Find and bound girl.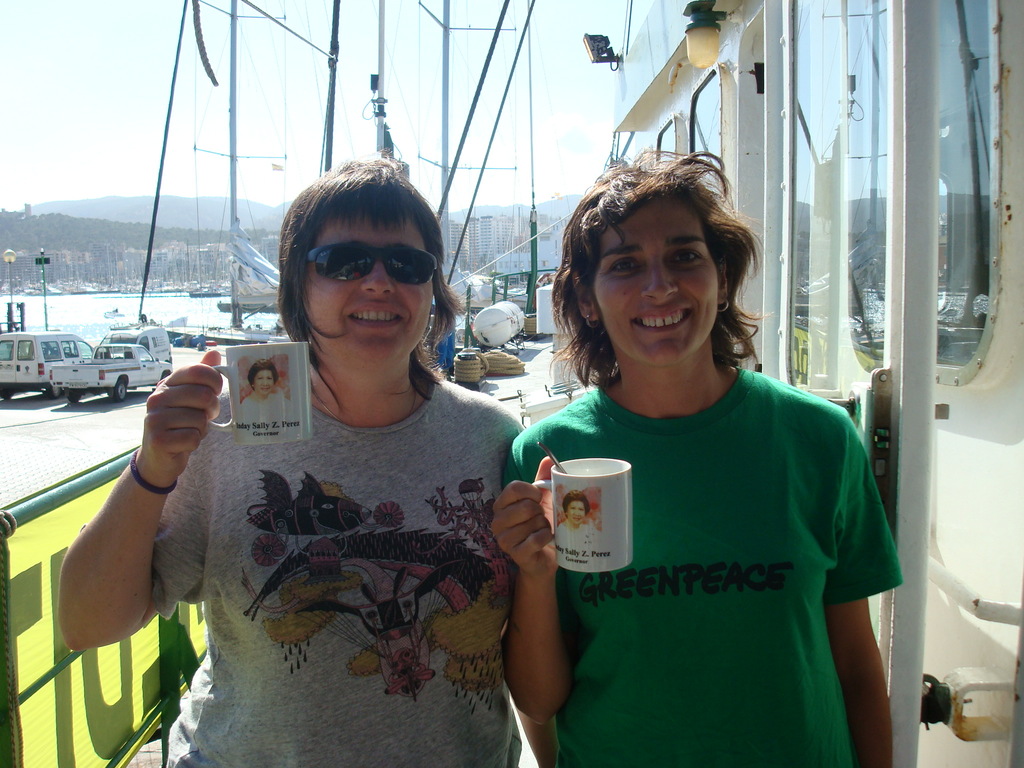
Bound: {"left": 497, "top": 159, "right": 910, "bottom": 766}.
